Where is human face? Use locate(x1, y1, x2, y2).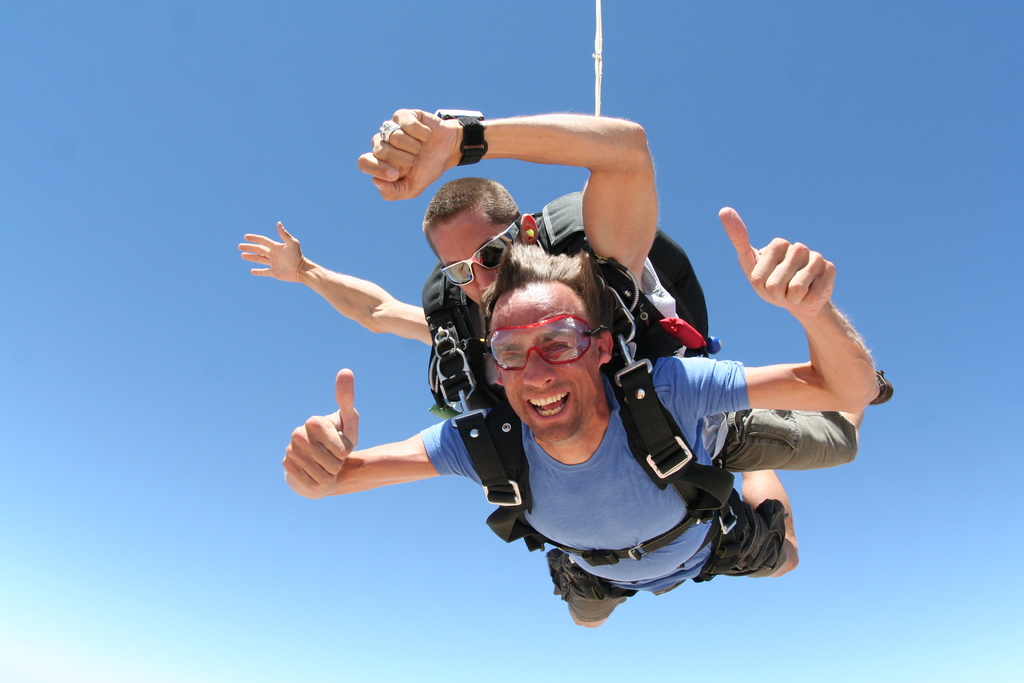
locate(500, 288, 599, 436).
